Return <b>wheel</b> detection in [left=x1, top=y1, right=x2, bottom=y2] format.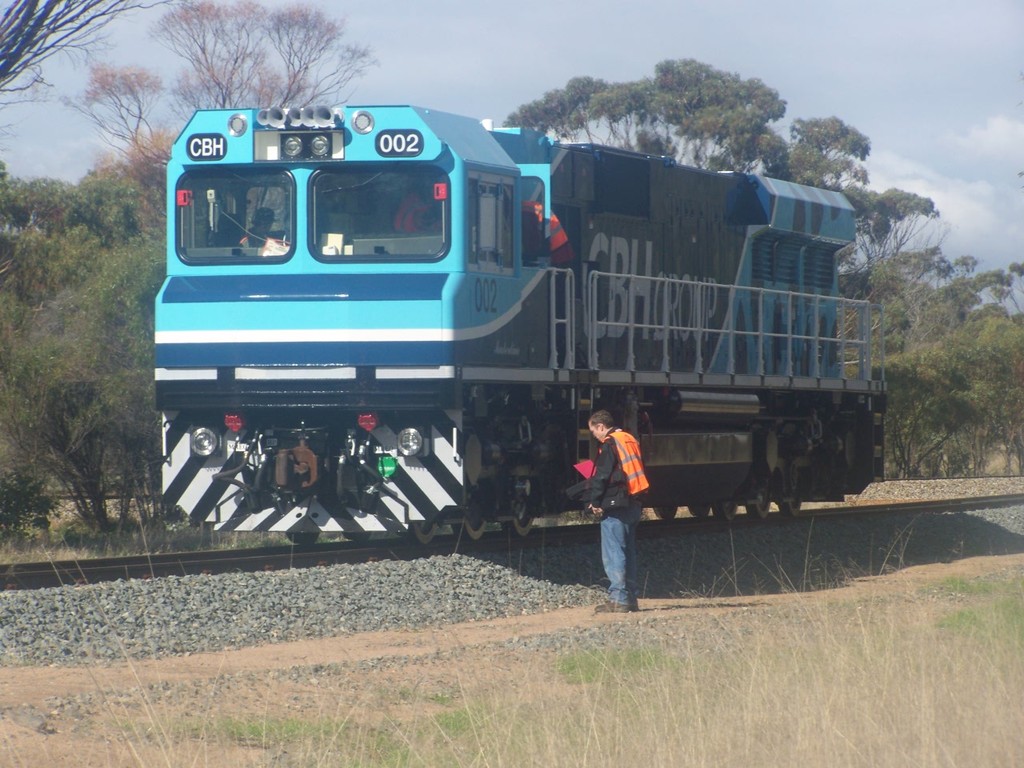
[left=713, top=498, right=737, bottom=525].
